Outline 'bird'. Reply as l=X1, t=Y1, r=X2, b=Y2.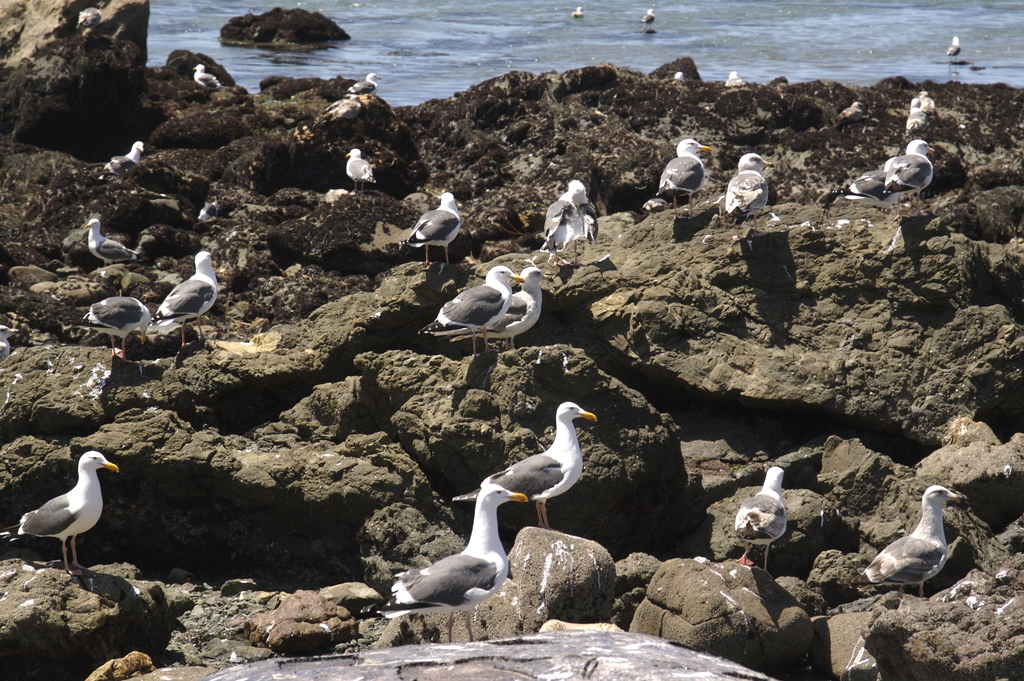
l=641, t=8, r=657, b=28.
